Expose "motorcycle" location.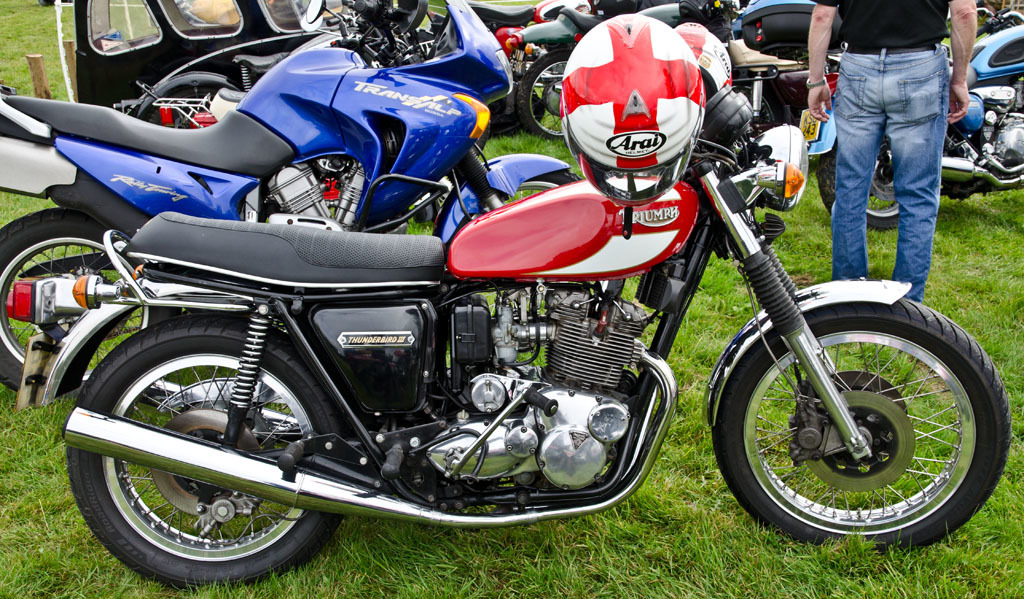
Exposed at bbox(807, 0, 1023, 230).
